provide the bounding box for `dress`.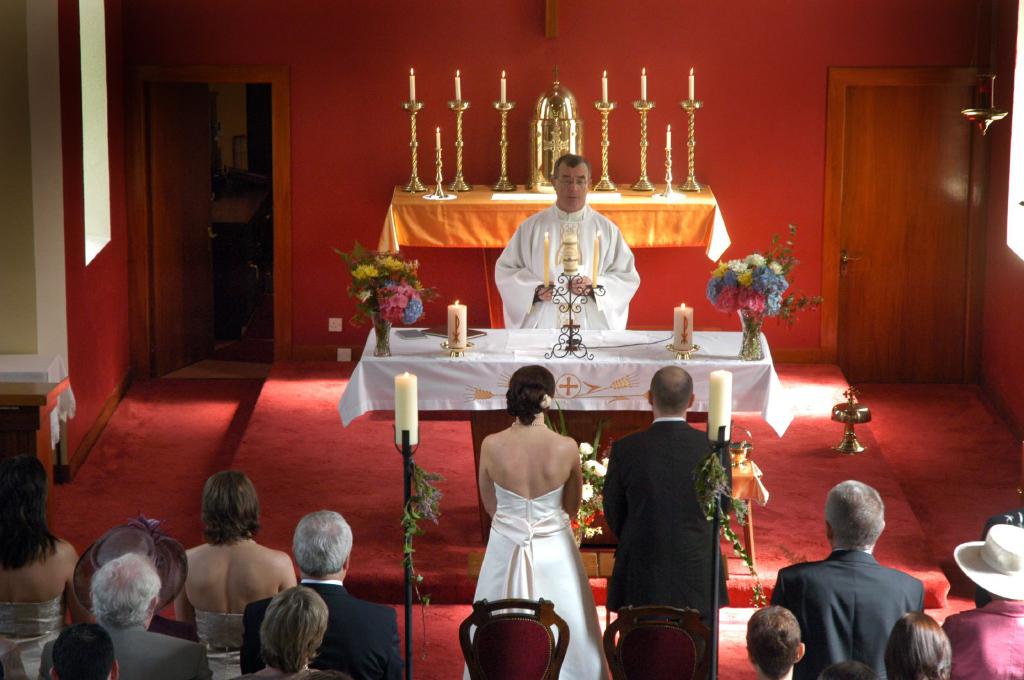
<region>194, 612, 243, 679</region>.
